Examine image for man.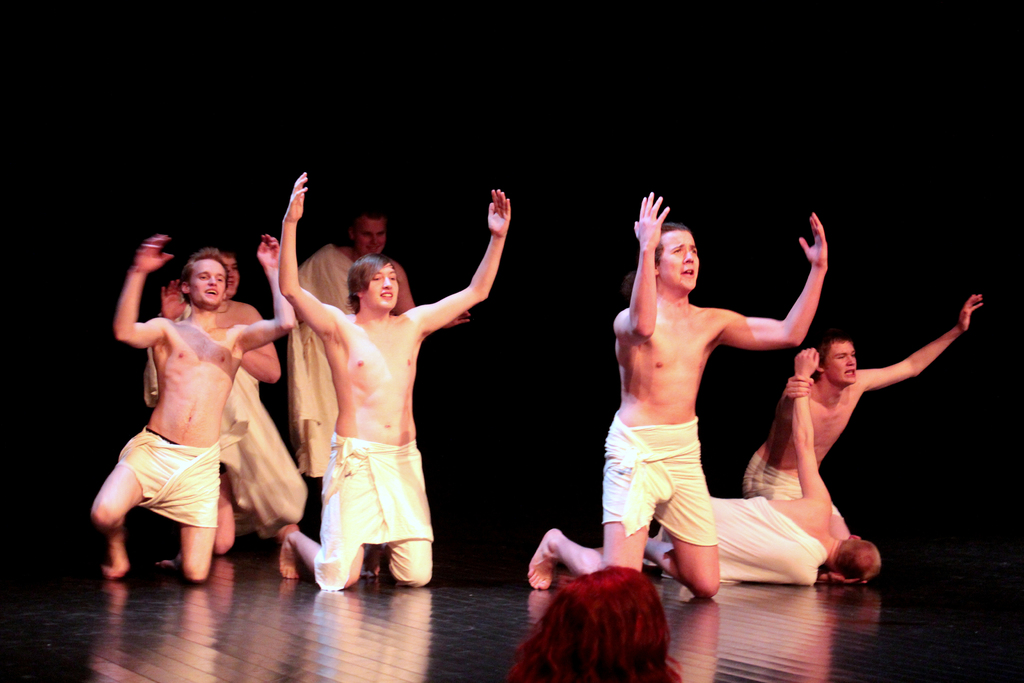
Examination result: crop(649, 331, 875, 600).
